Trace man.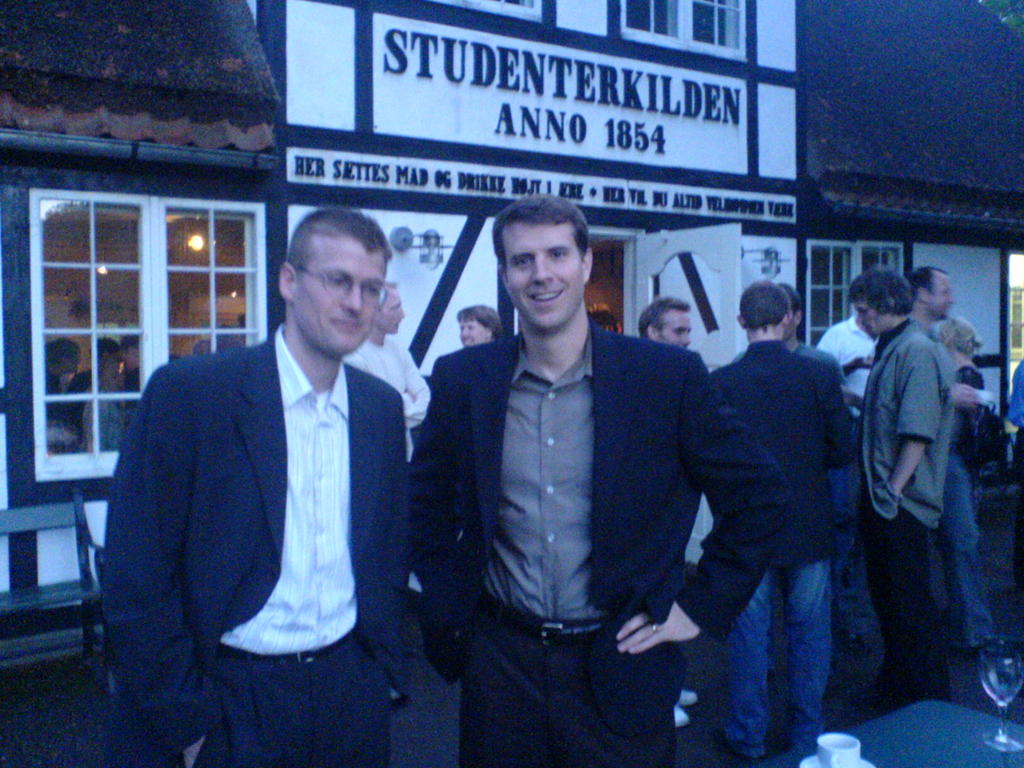
Traced to 111:205:447:721.
